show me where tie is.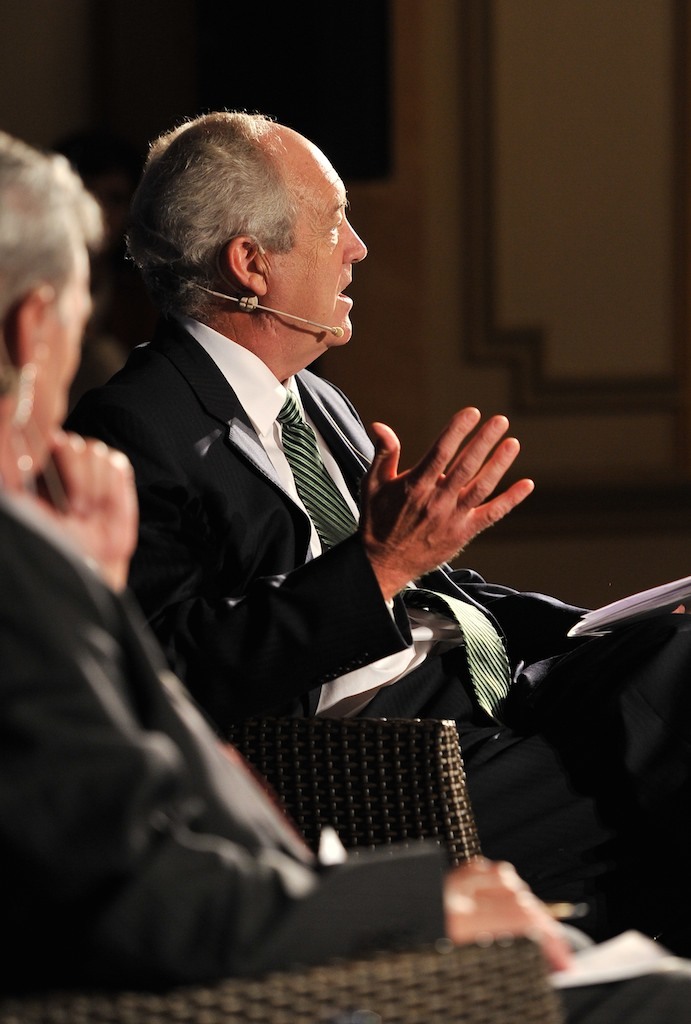
tie is at bbox(266, 375, 525, 727).
